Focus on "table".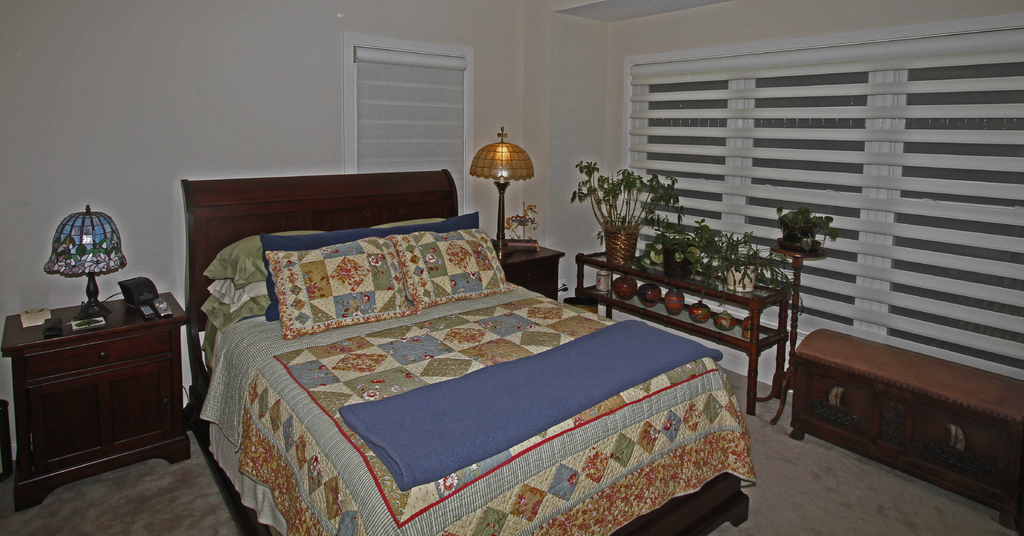
Focused at bbox=(492, 235, 561, 302).
